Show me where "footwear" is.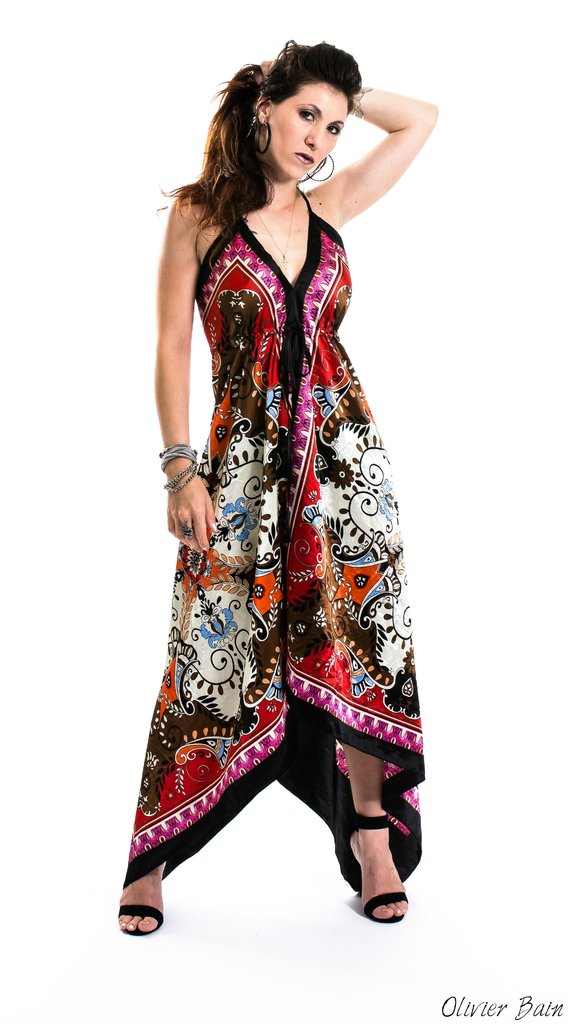
"footwear" is at BBox(330, 788, 416, 928).
